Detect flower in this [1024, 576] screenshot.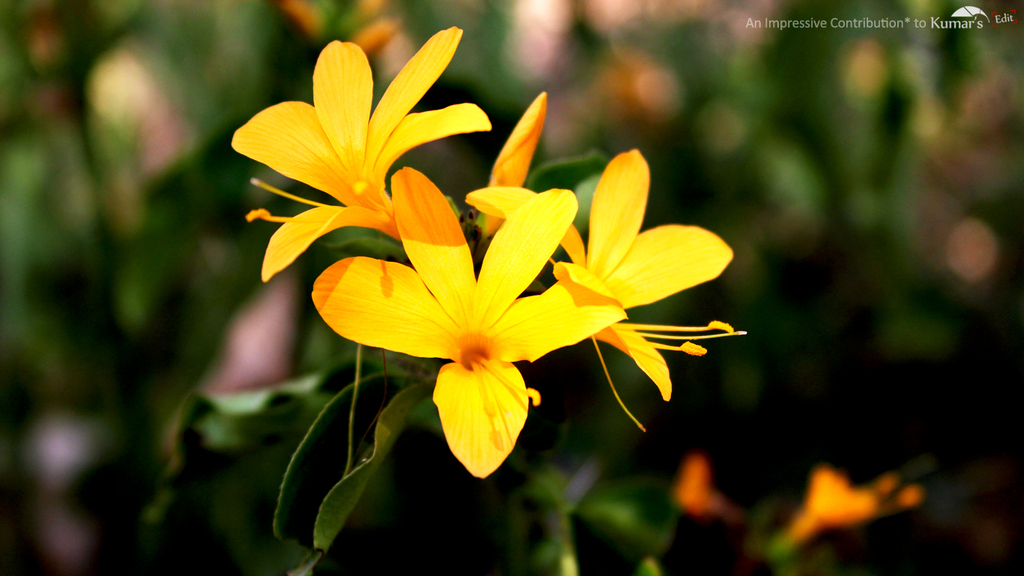
Detection: bbox(797, 457, 931, 535).
